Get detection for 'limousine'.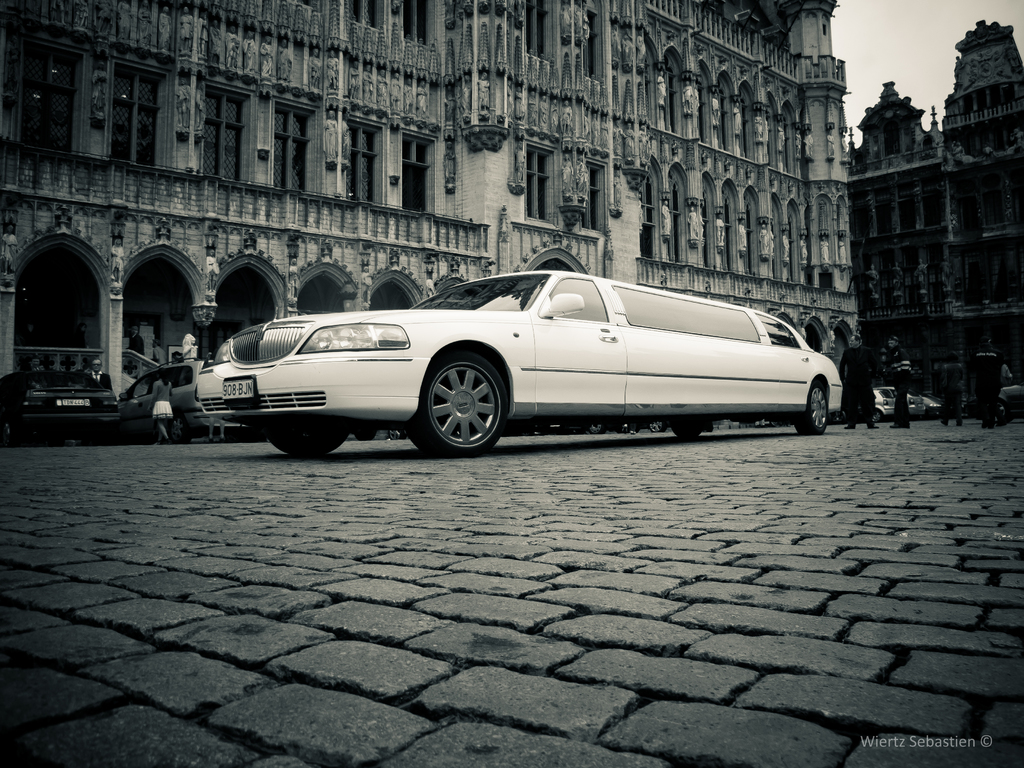
Detection: [left=195, top=270, right=844, bottom=461].
